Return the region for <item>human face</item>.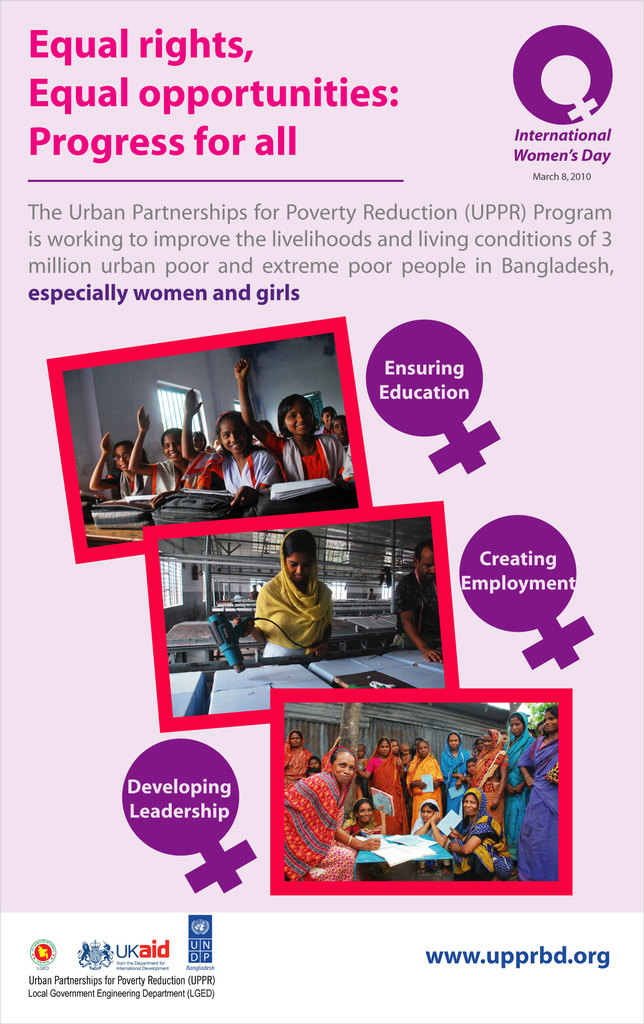
[left=357, top=745, right=364, bottom=757].
